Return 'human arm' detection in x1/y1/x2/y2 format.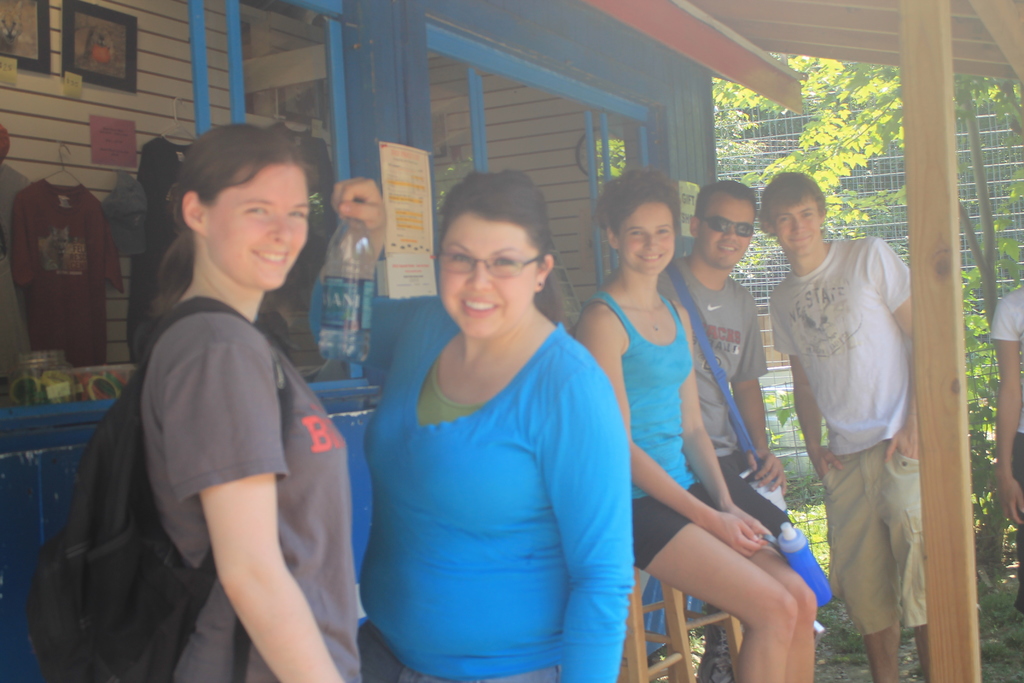
573/305/765/557.
